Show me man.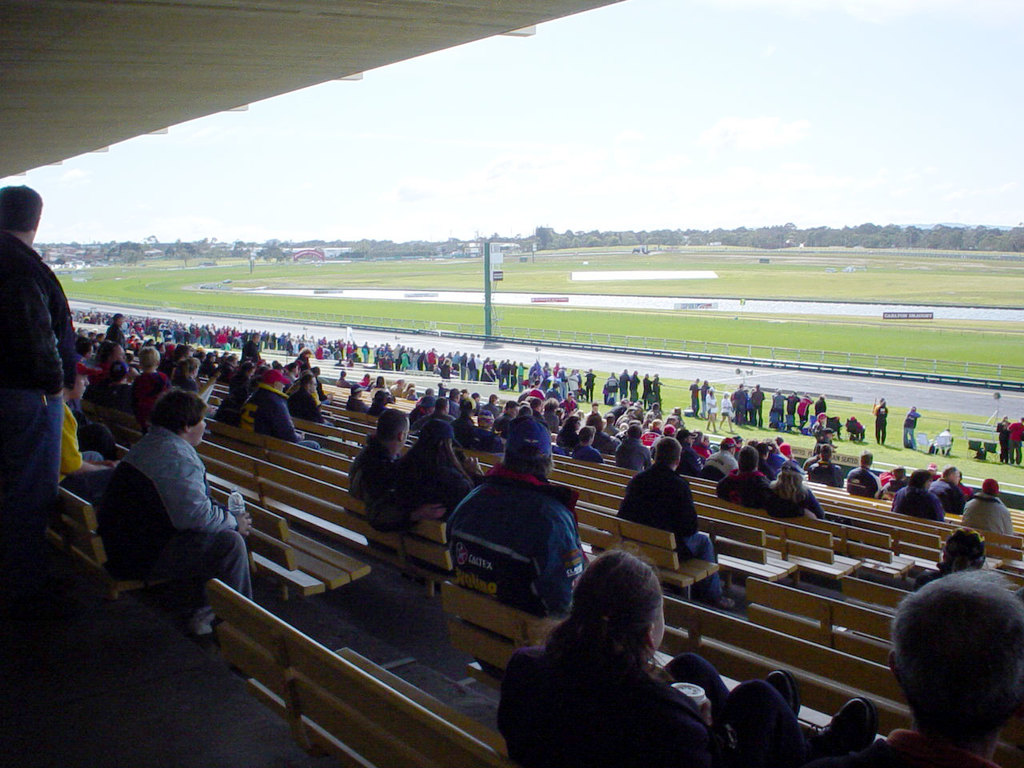
man is here: region(0, 184, 78, 494).
